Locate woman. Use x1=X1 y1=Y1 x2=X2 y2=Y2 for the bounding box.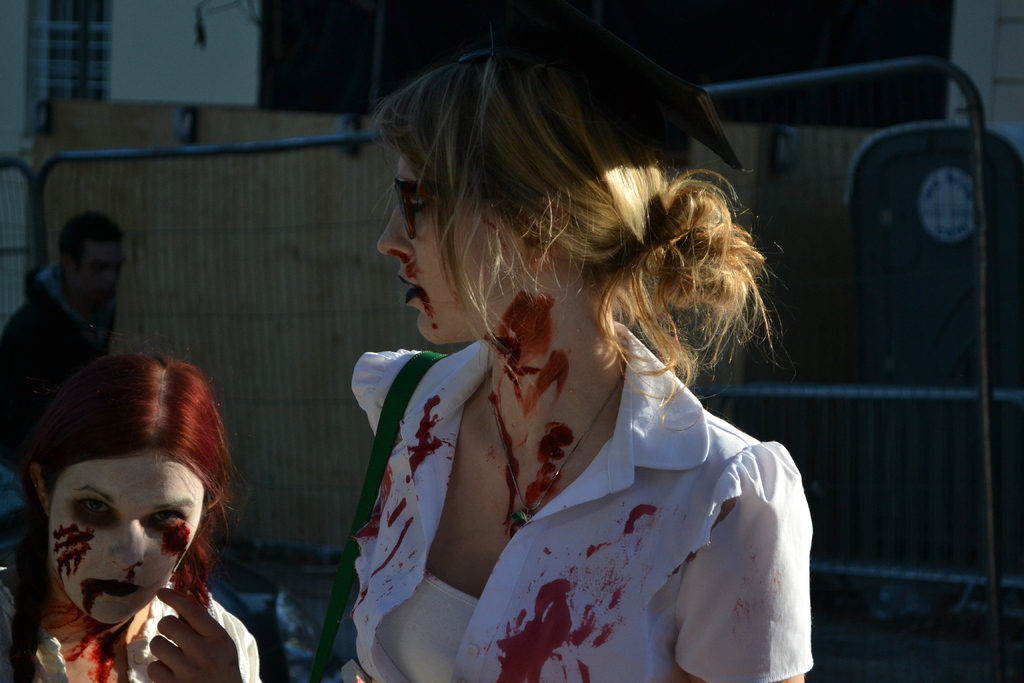
x1=336 y1=6 x2=804 y2=682.
